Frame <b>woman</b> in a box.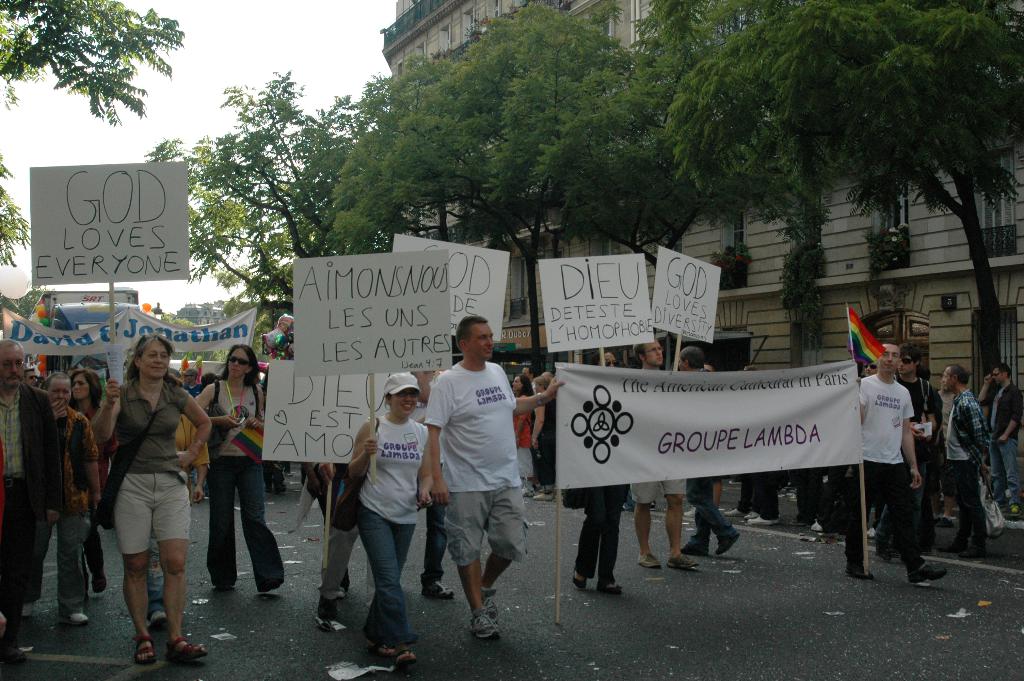
detection(84, 334, 186, 639).
